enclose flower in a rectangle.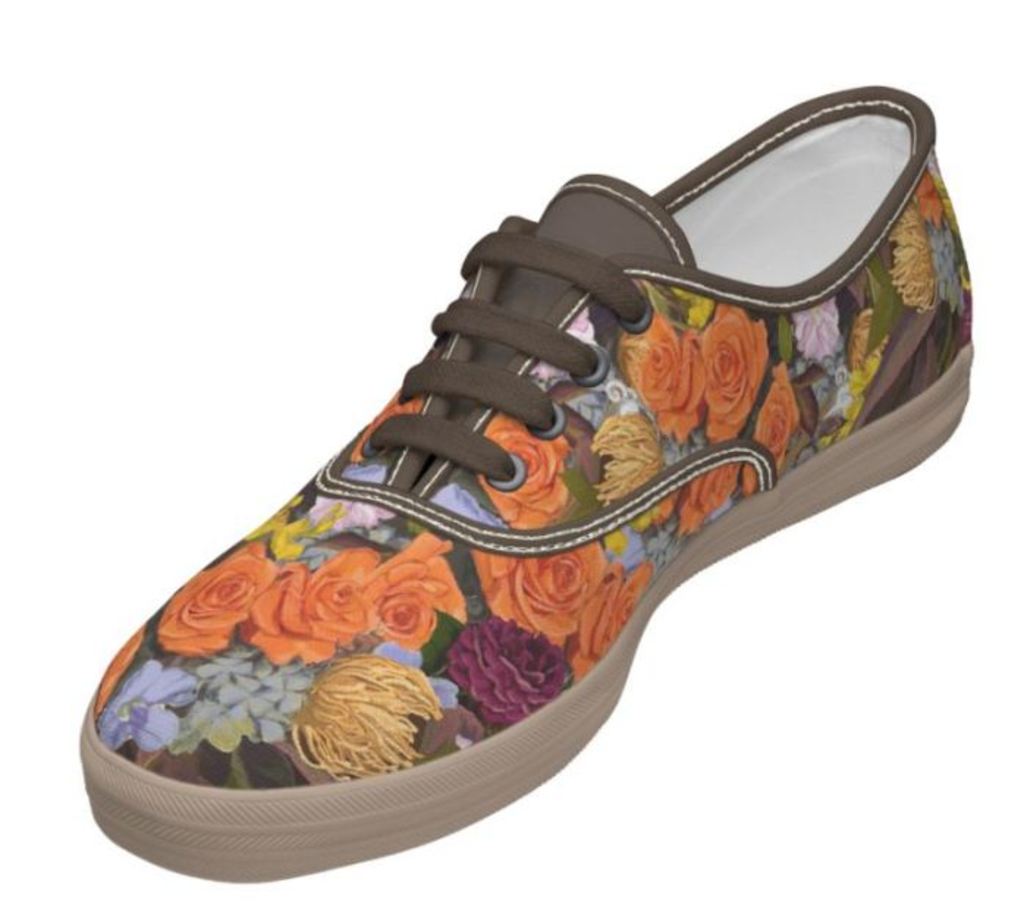
x1=741, y1=360, x2=795, y2=486.
